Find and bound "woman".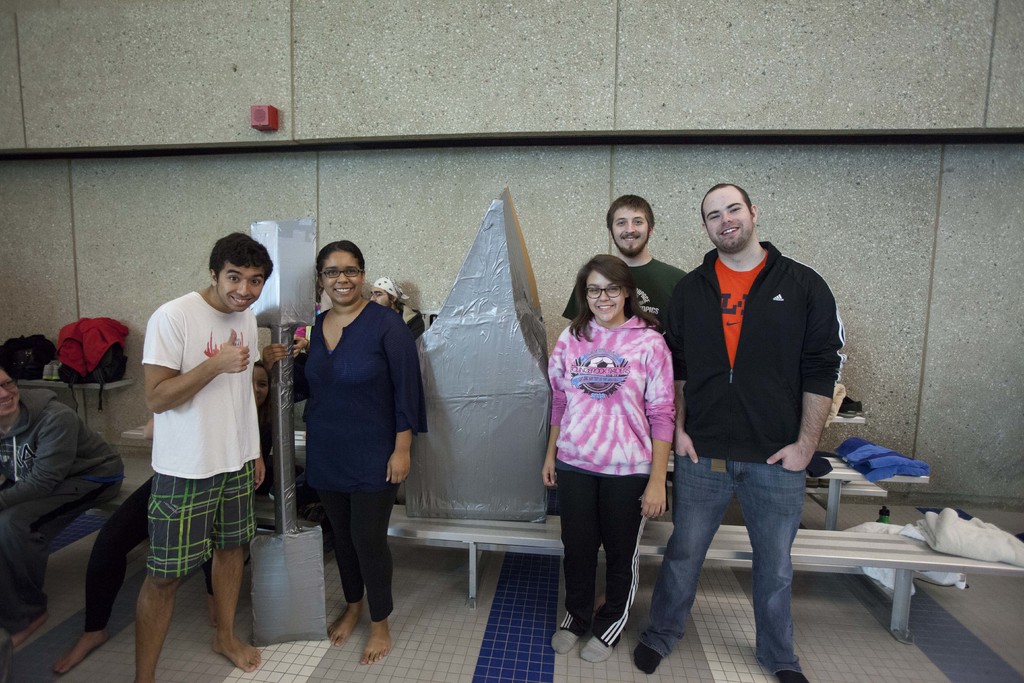
Bound: (x1=266, y1=231, x2=426, y2=662).
